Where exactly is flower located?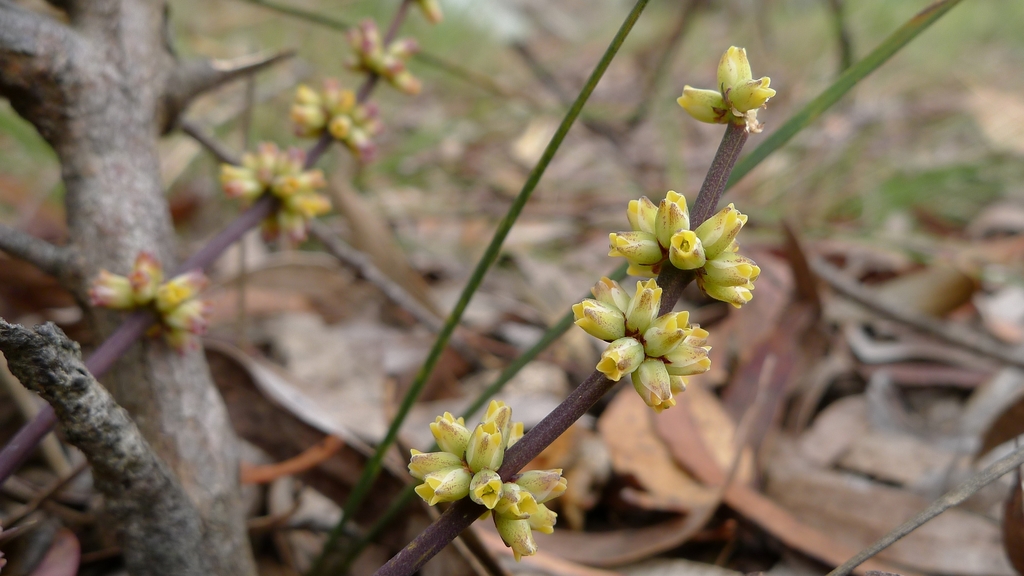
Its bounding box is x1=674 y1=41 x2=772 y2=131.
